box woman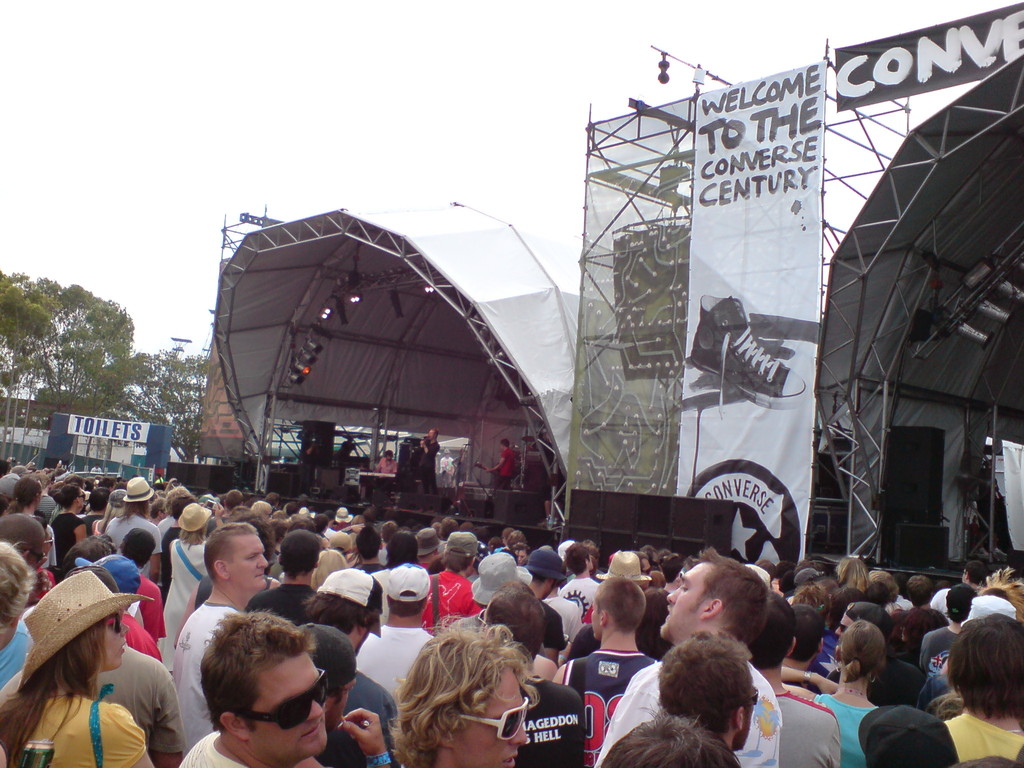
Rect(1, 476, 42, 516)
